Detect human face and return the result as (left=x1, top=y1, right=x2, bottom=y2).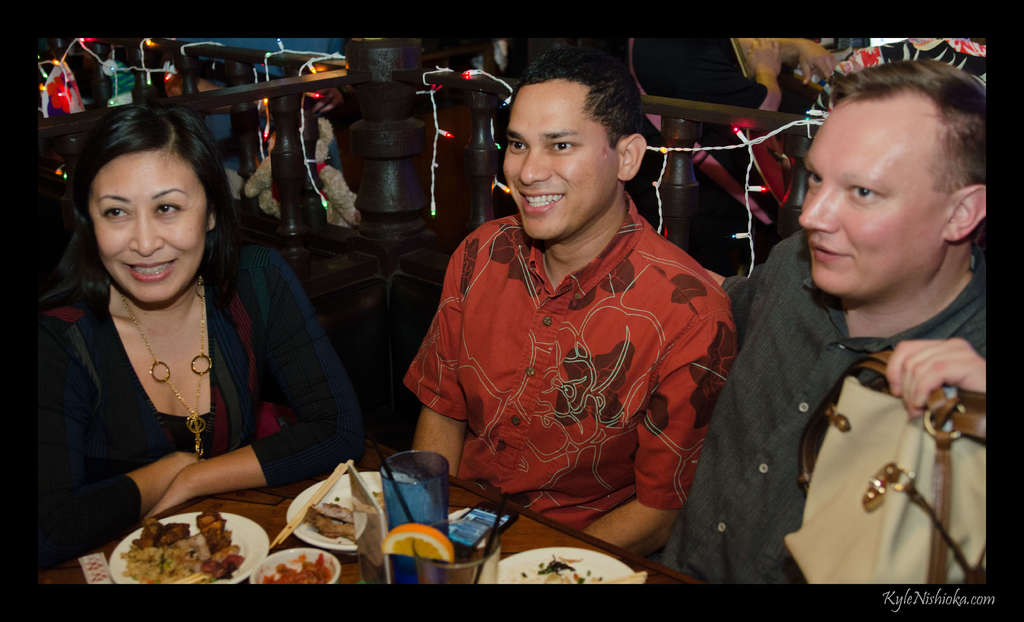
(left=502, top=83, right=616, bottom=240).
